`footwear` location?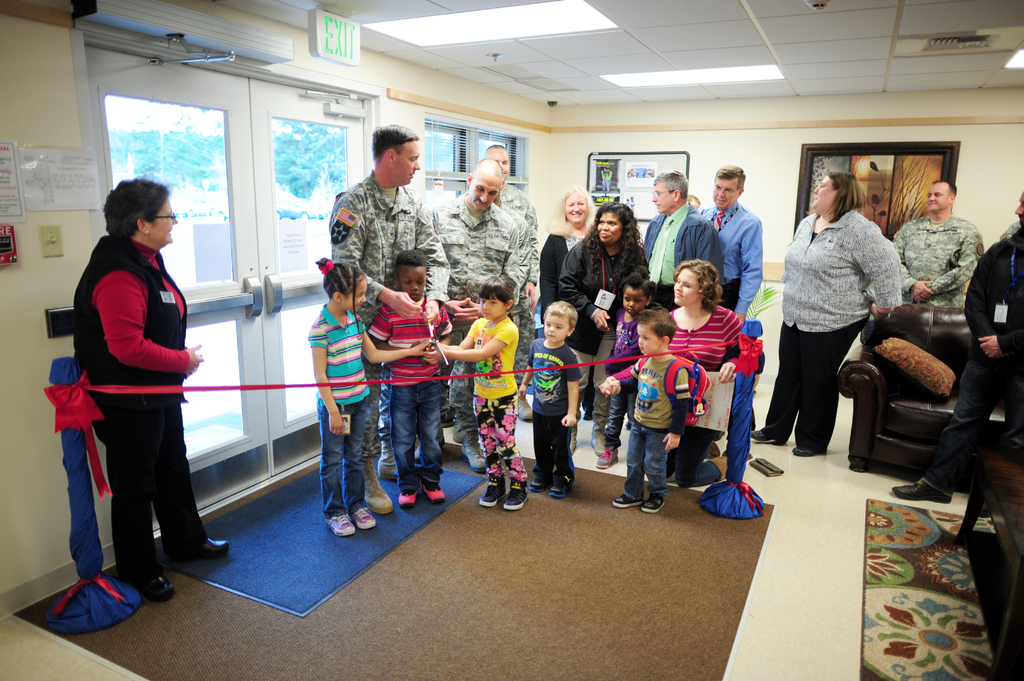
bbox(419, 437, 447, 457)
